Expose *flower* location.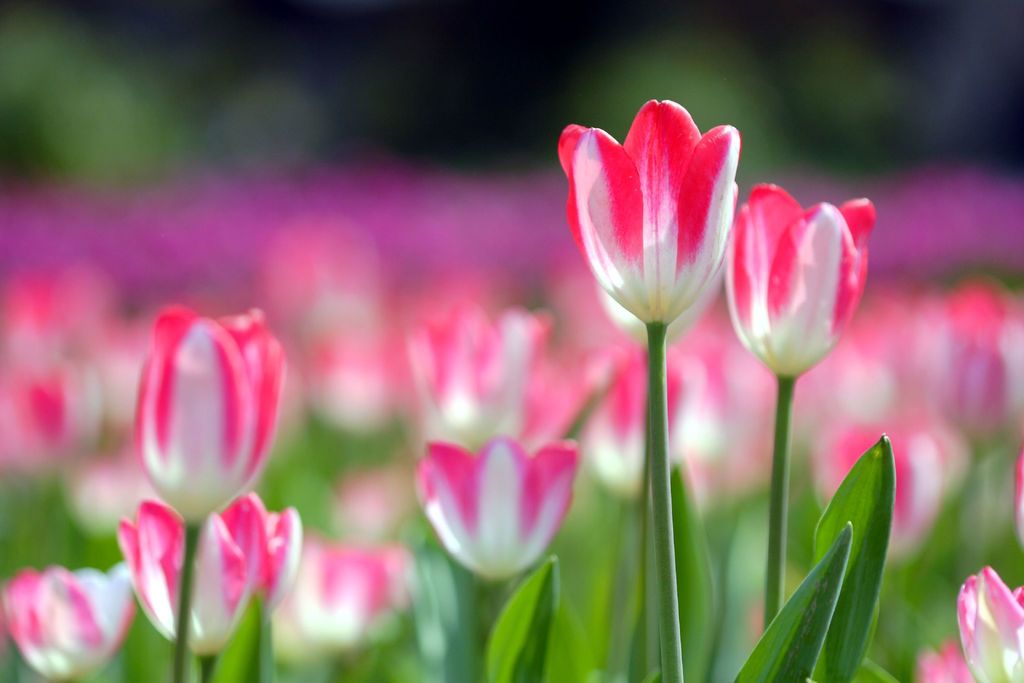
Exposed at 557, 94, 770, 355.
